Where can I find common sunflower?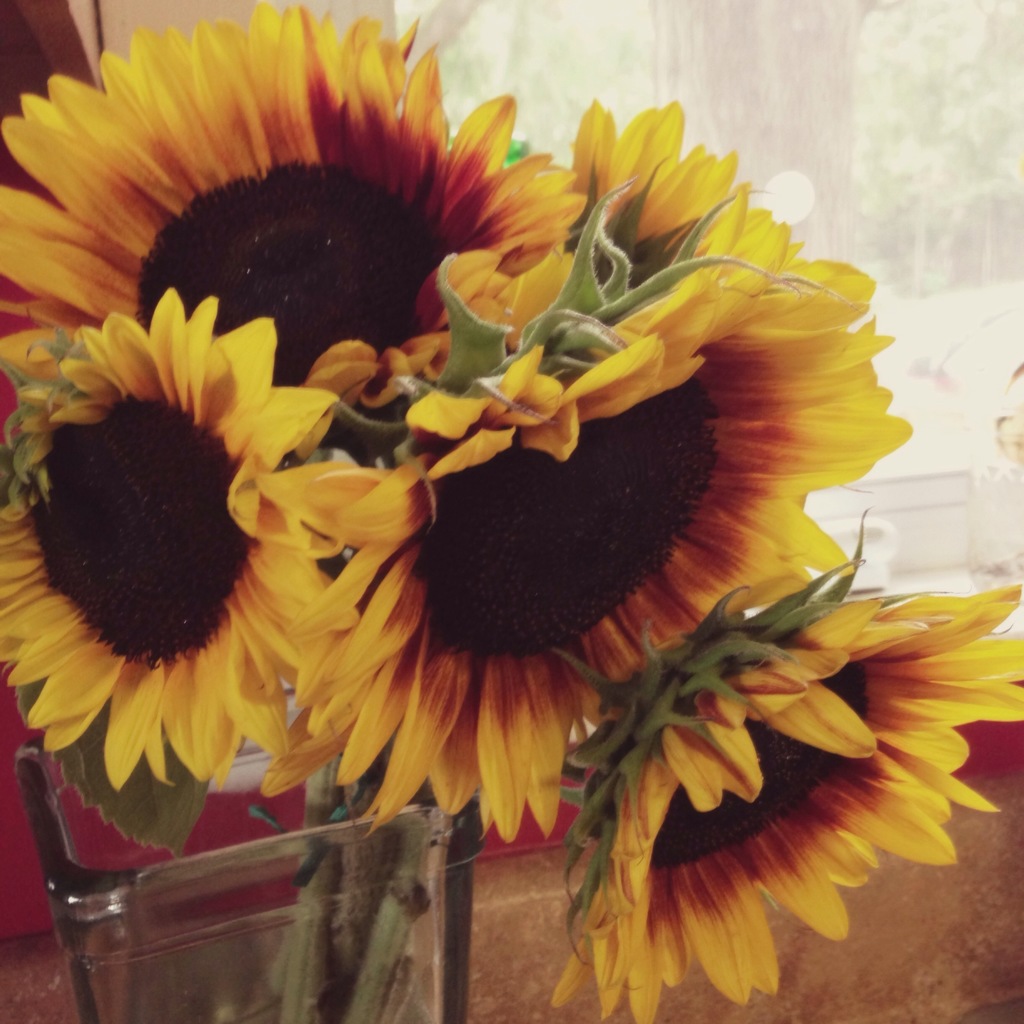
You can find it at <box>0,19,570,423</box>.
